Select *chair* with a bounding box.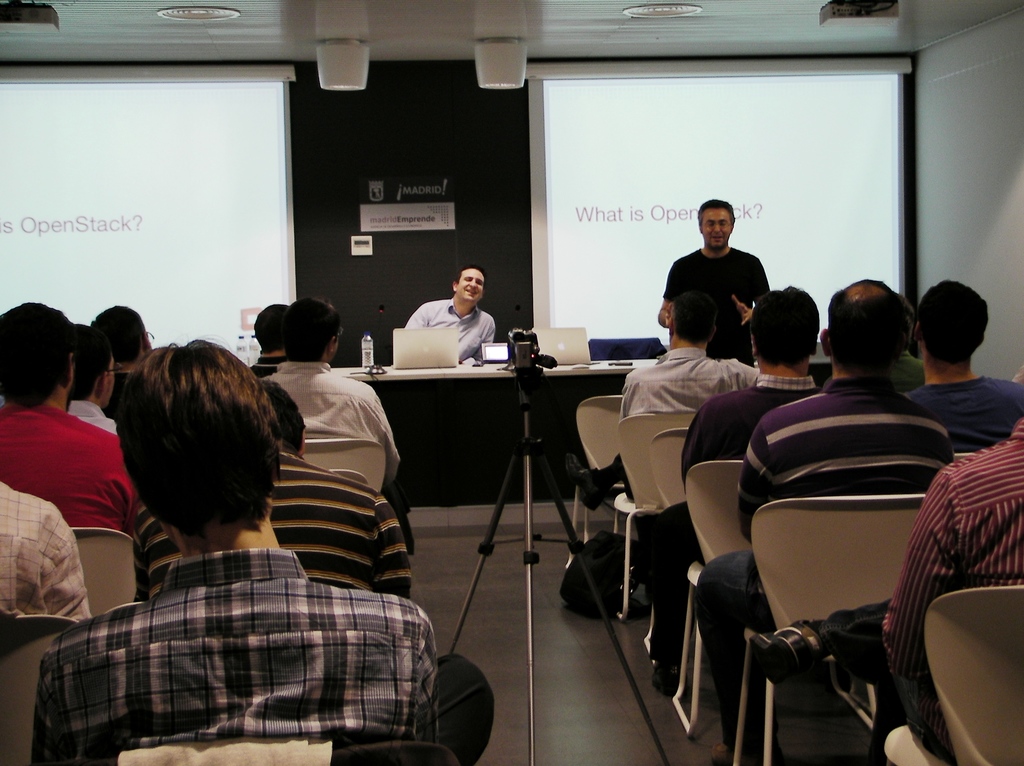
643:422:690:676.
